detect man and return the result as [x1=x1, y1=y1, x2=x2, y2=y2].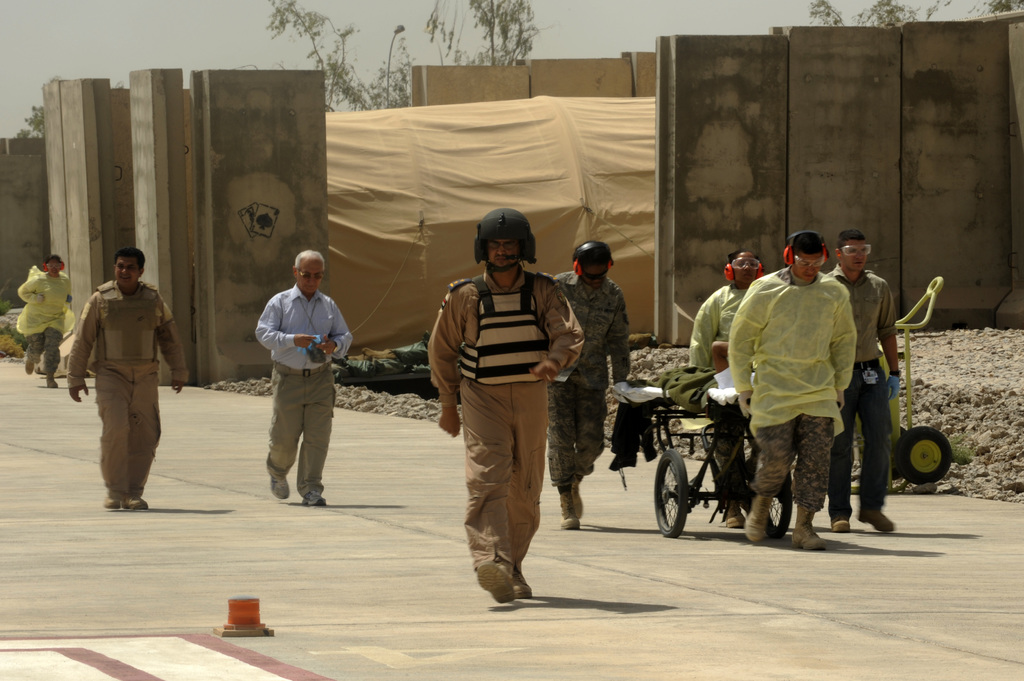
[x1=67, y1=243, x2=187, y2=509].
